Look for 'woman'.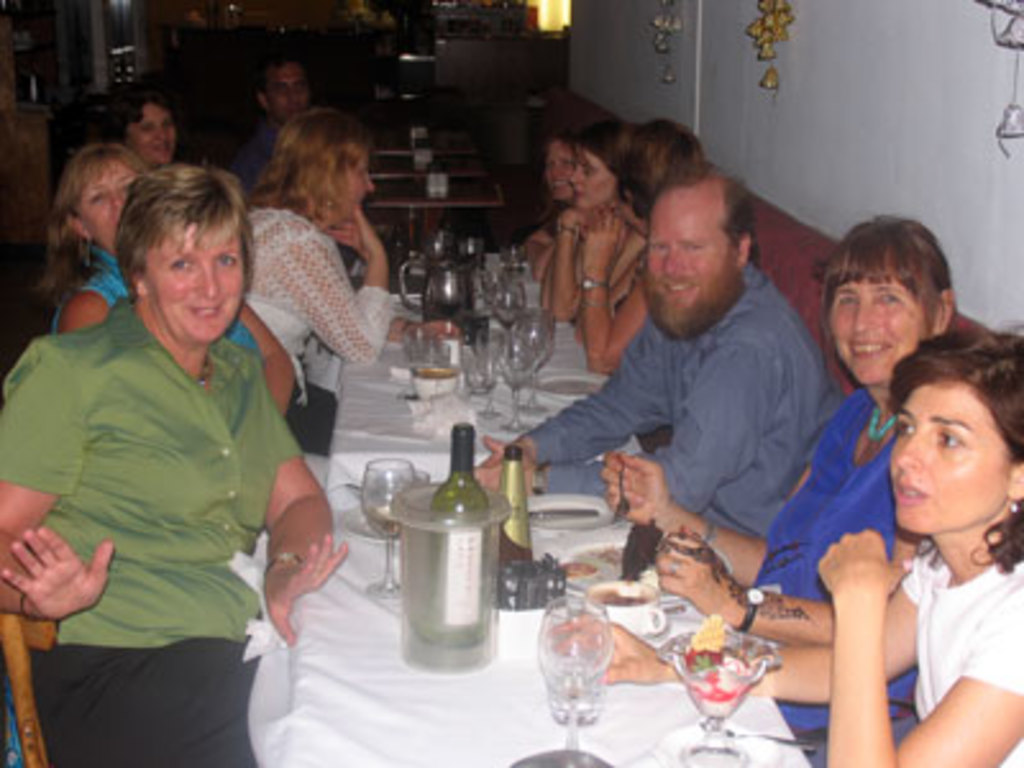
Found: left=10, top=120, right=312, bottom=767.
